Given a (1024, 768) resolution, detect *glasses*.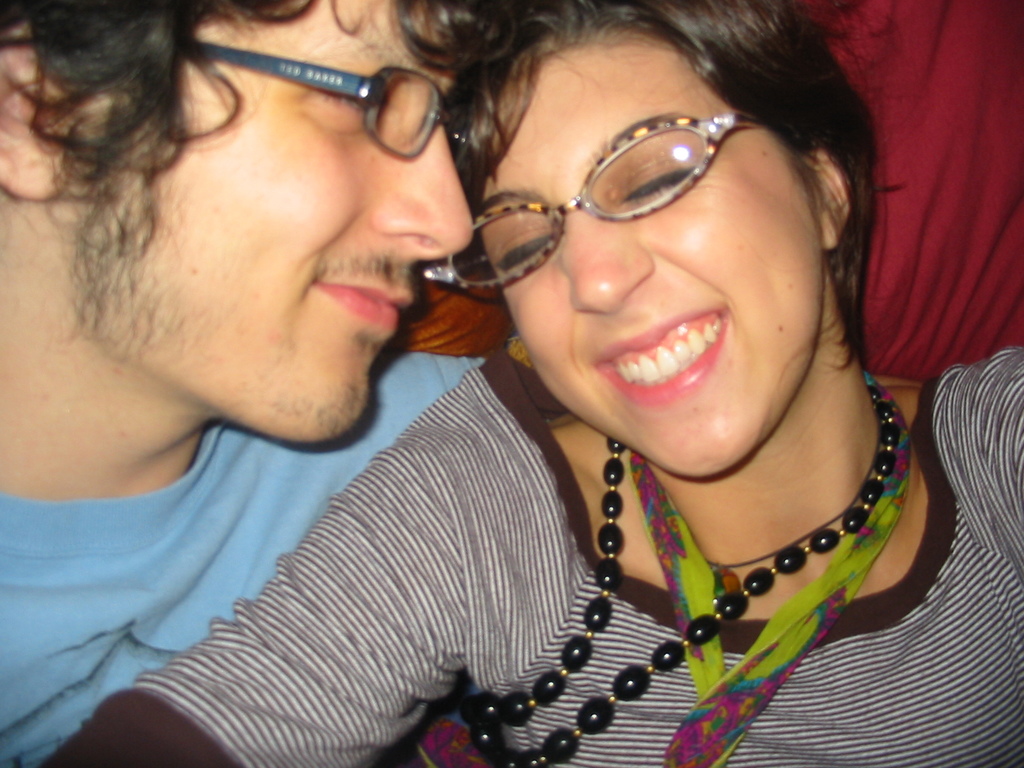
rect(179, 38, 476, 142).
